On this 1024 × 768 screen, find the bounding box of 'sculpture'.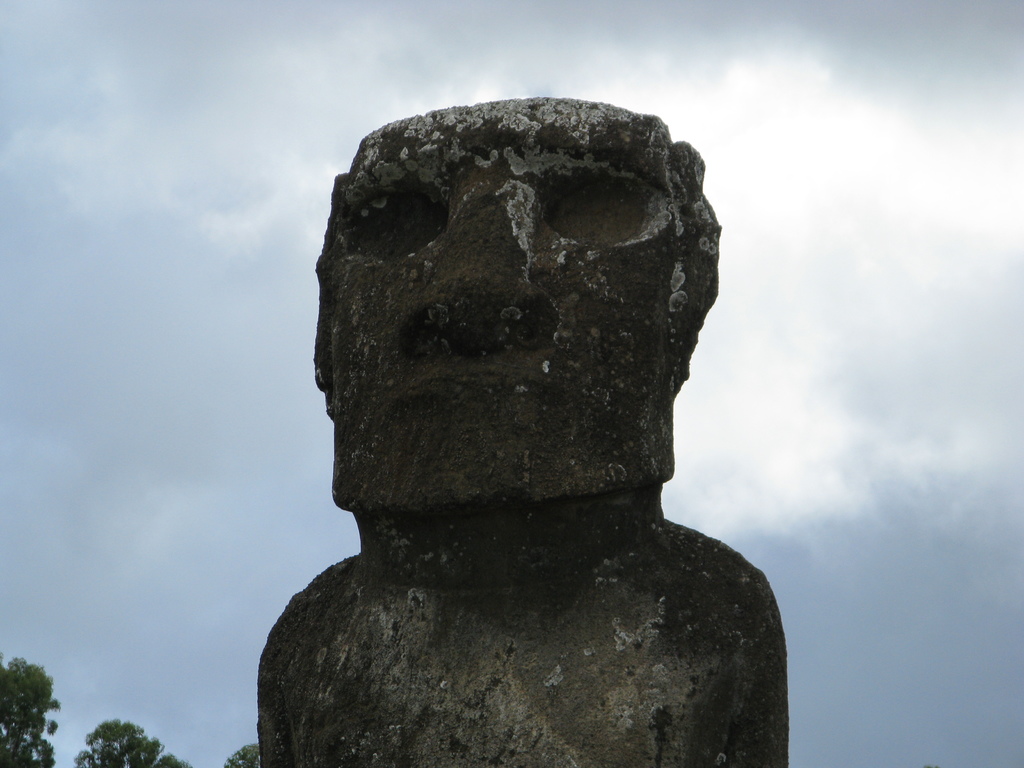
Bounding box: 284, 67, 793, 702.
